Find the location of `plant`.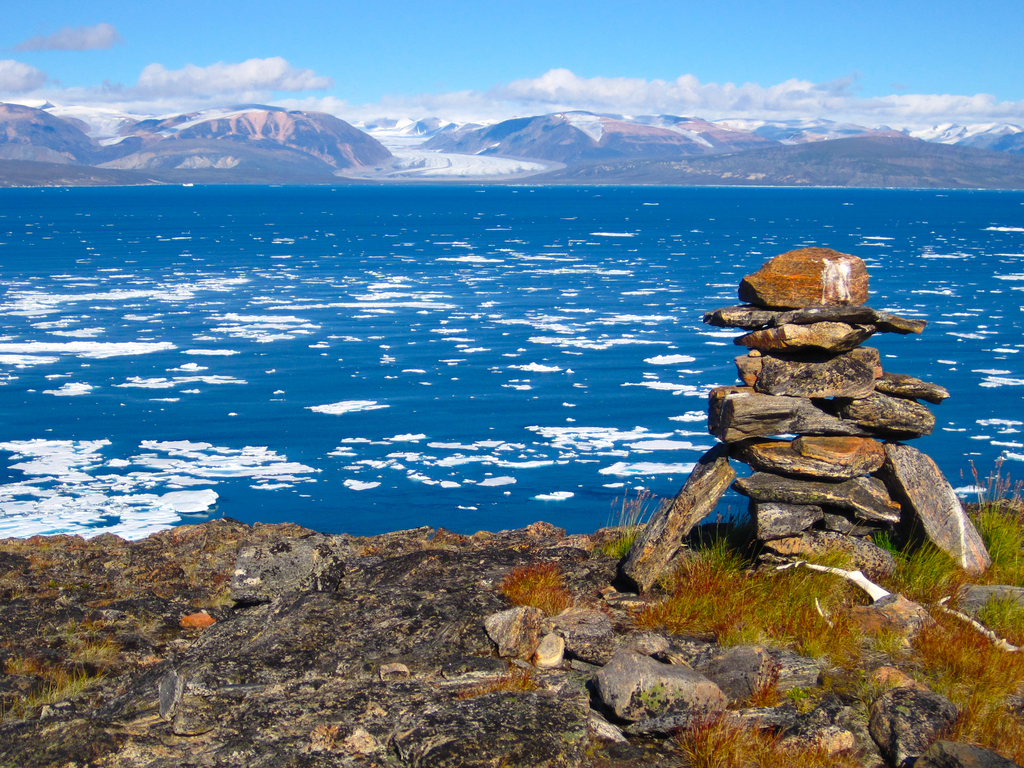
Location: l=961, t=452, r=1023, b=575.
